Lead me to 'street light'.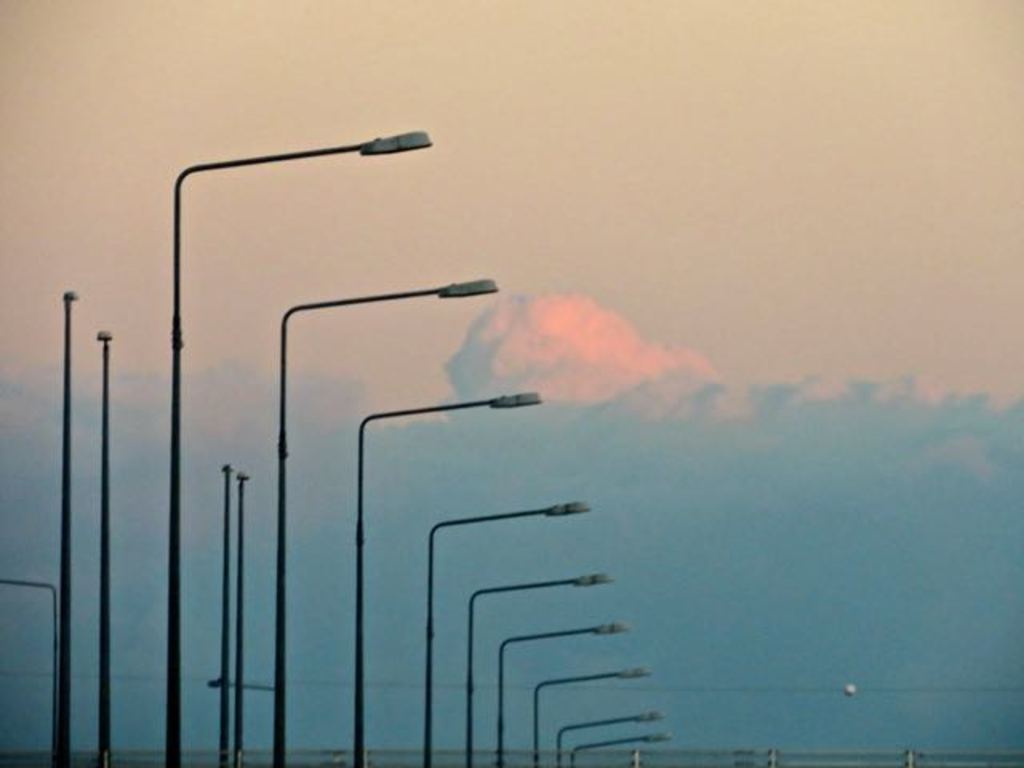
Lead to {"x1": 560, "y1": 707, "x2": 669, "y2": 765}.
